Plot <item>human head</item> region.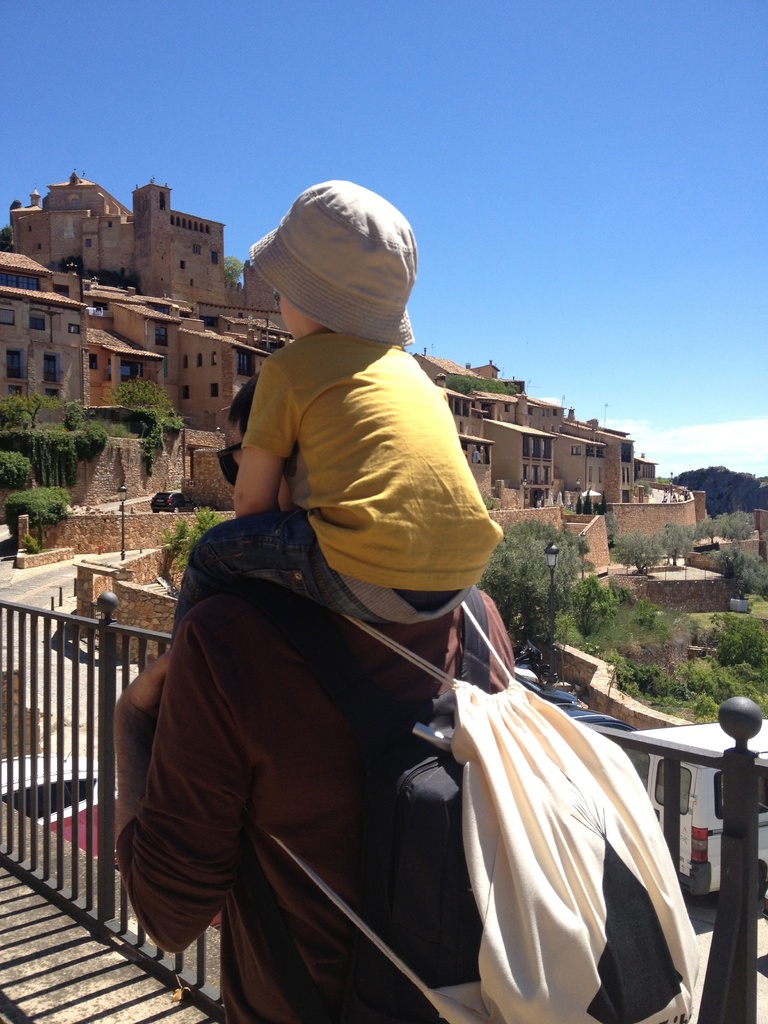
Plotted at (254, 179, 413, 342).
